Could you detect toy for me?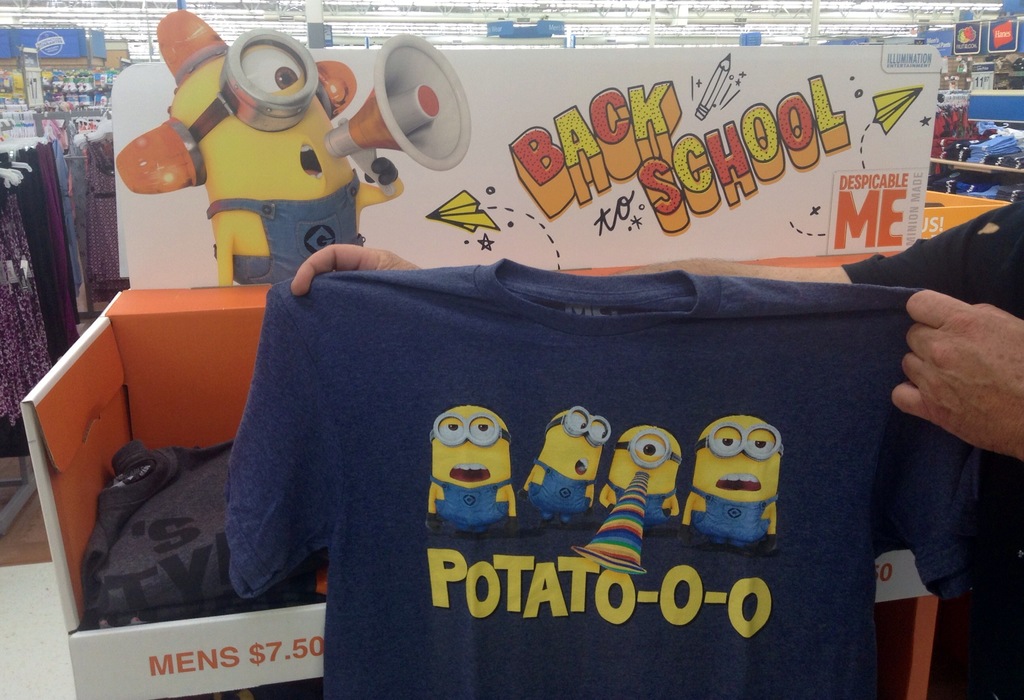
Detection result: (111, 6, 467, 294).
